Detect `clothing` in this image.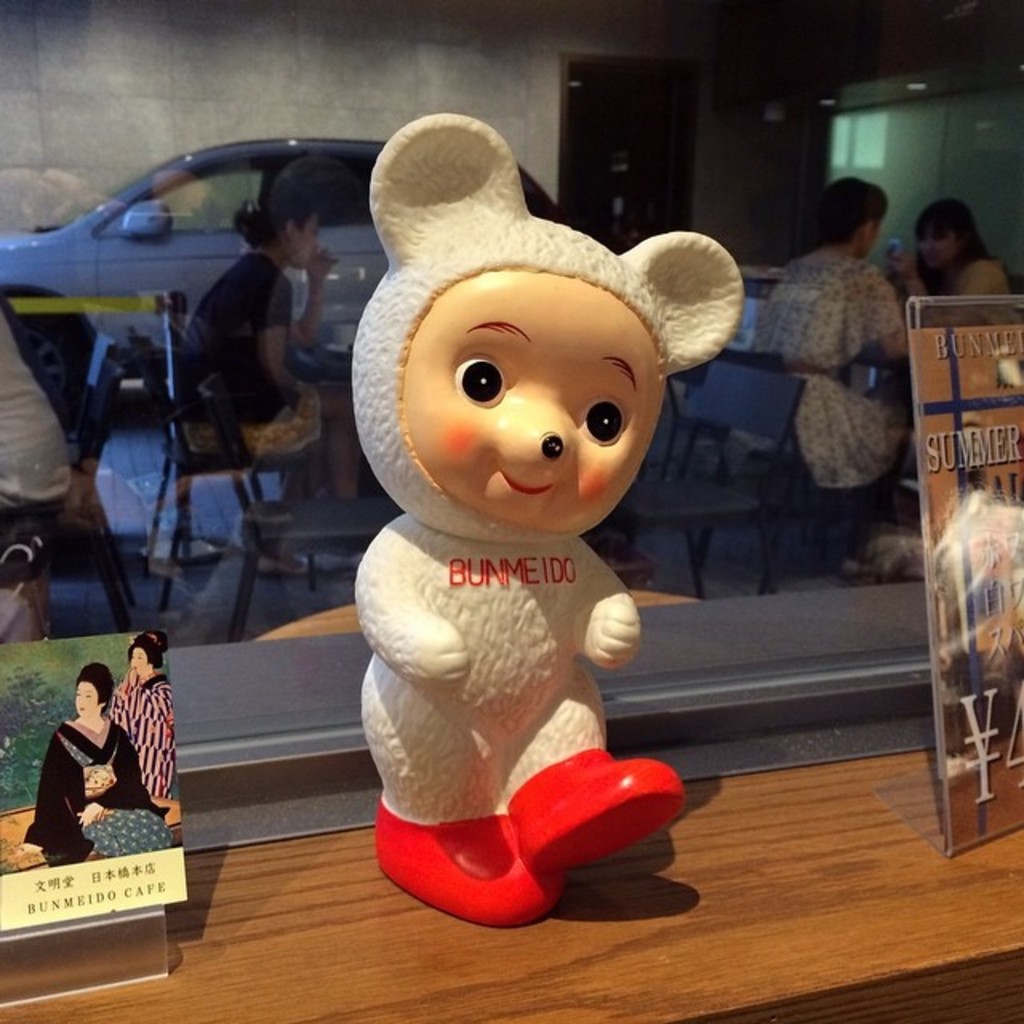
Detection: left=27, top=693, right=165, bottom=862.
